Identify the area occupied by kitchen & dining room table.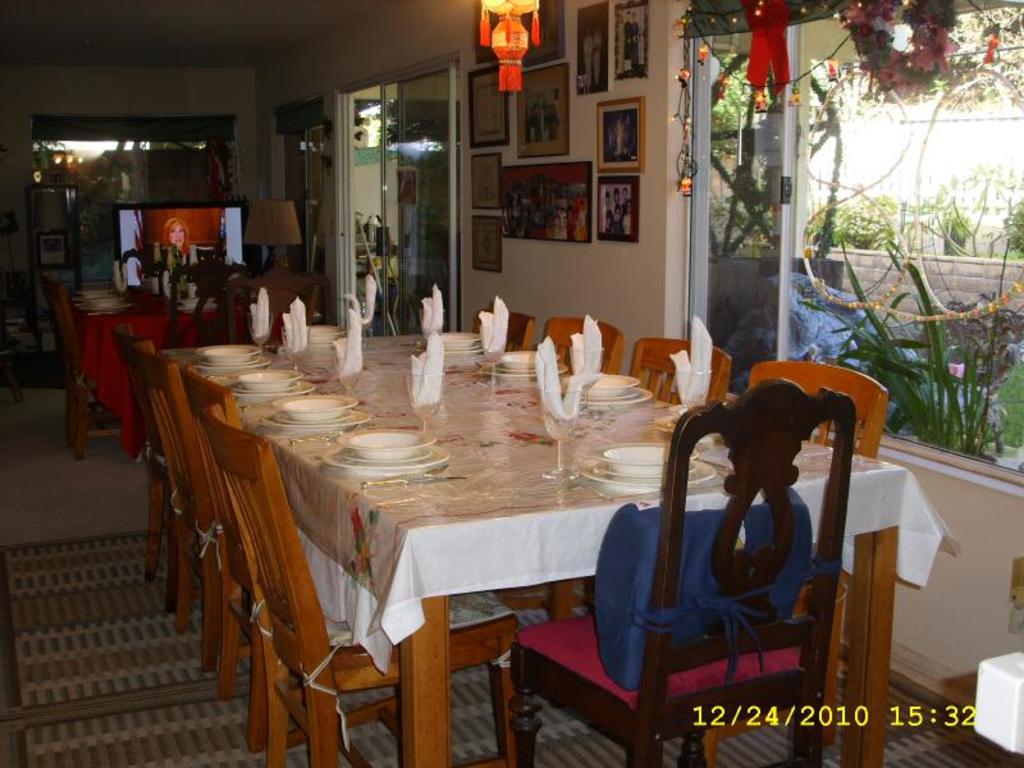
Area: pyautogui.locateOnScreen(146, 273, 899, 762).
